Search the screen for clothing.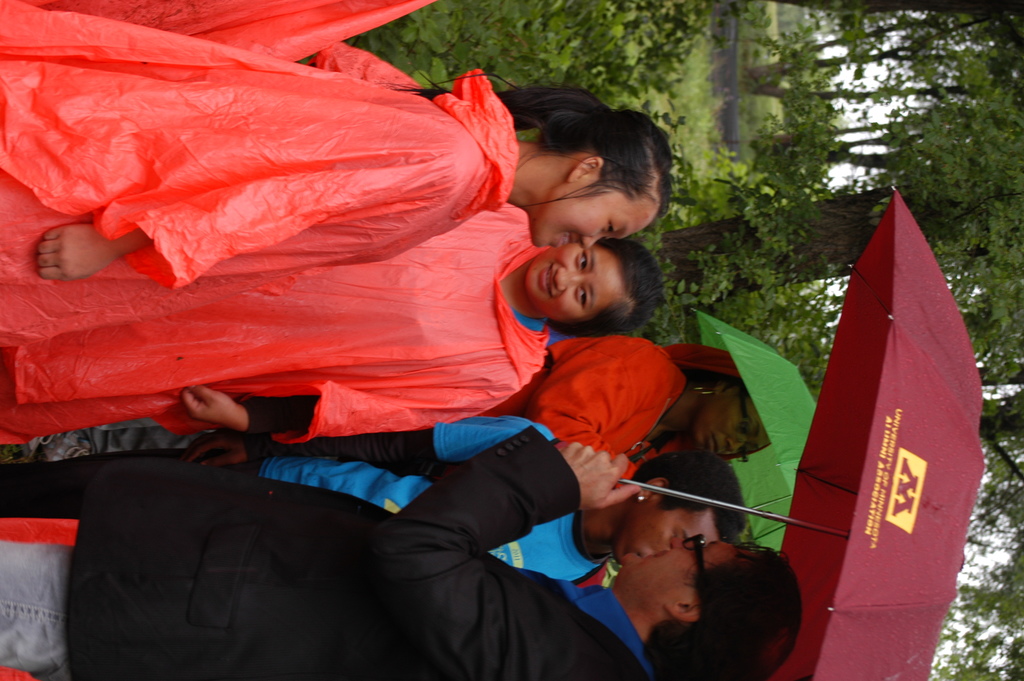
Found at left=0, top=199, right=553, bottom=449.
